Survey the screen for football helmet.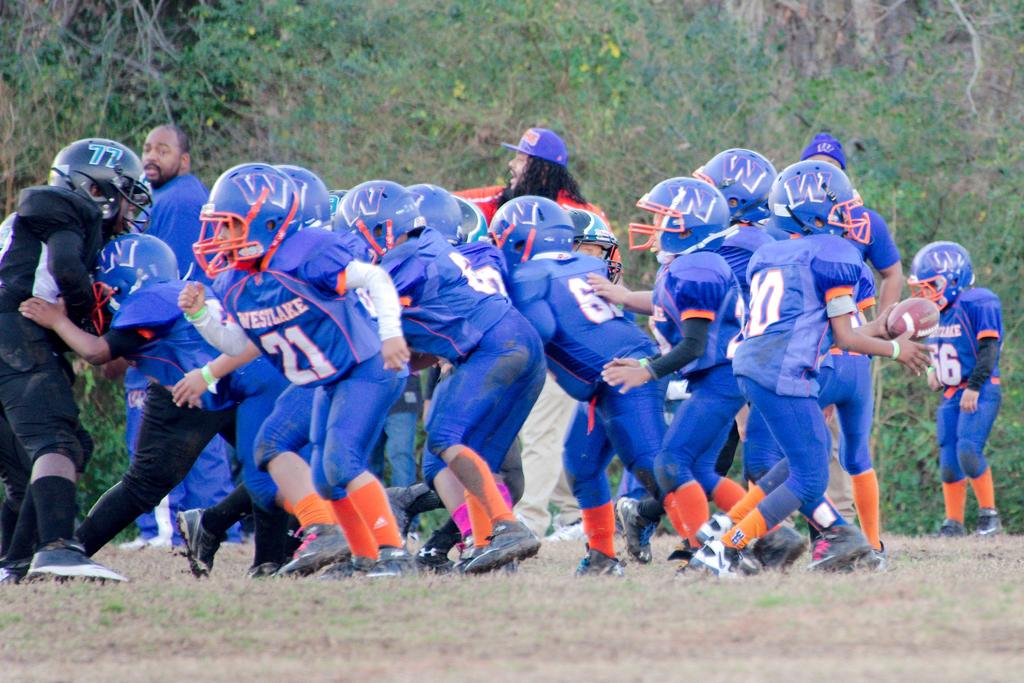
Survey found: (906,242,984,320).
